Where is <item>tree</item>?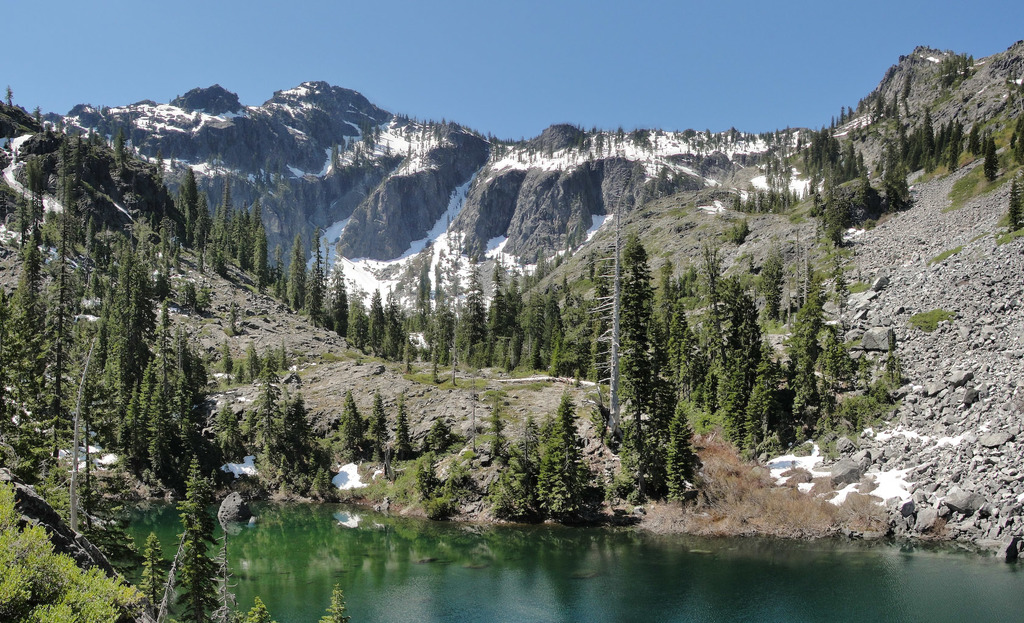
bbox(948, 127, 961, 171).
